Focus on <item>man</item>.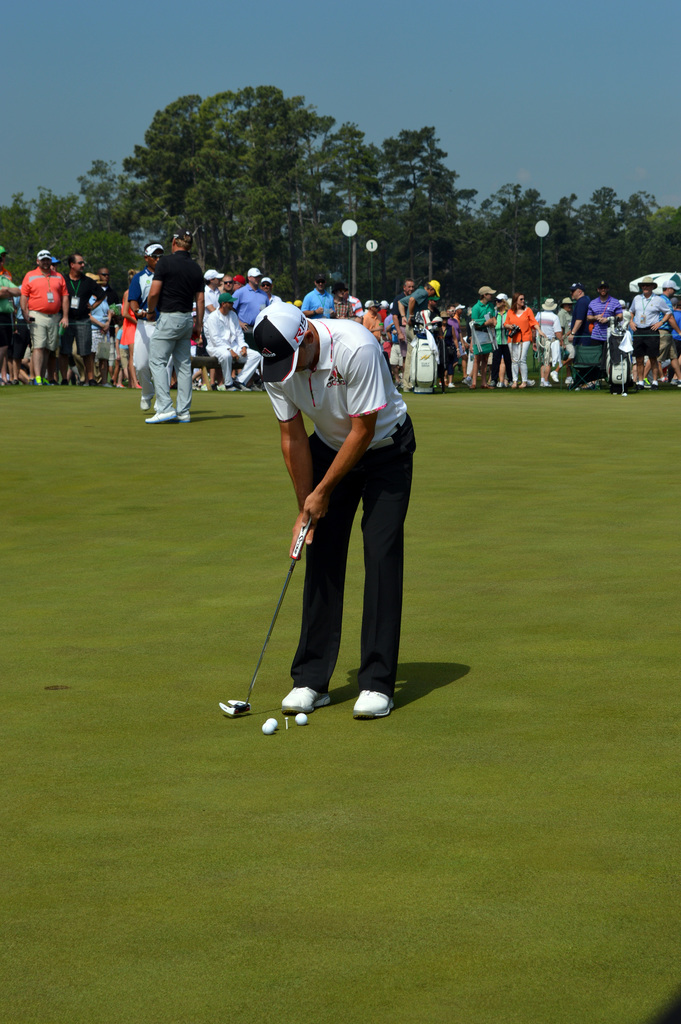
Focused at <region>232, 269, 268, 387</region>.
